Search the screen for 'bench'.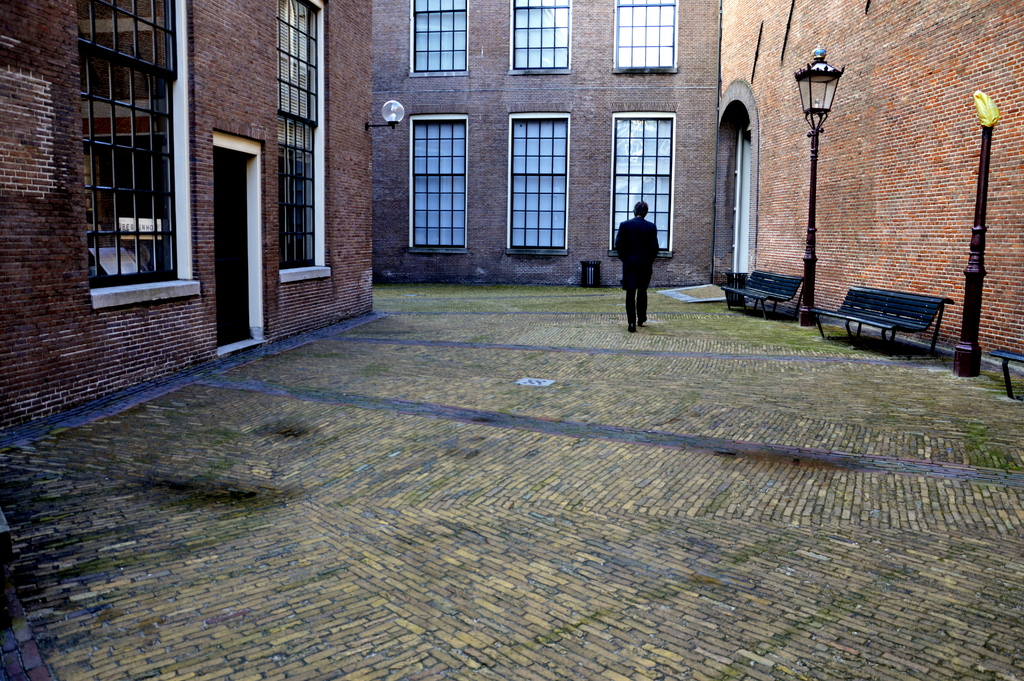
Found at 814 277 973 354.
